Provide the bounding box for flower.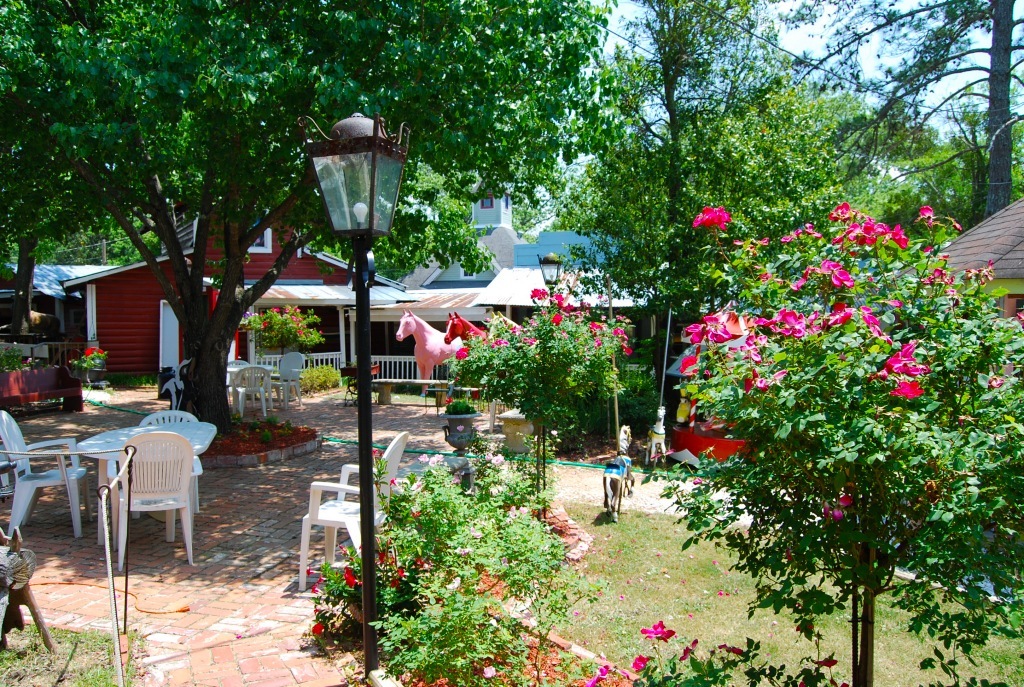
bbox=(585, 656, 616, 686).
